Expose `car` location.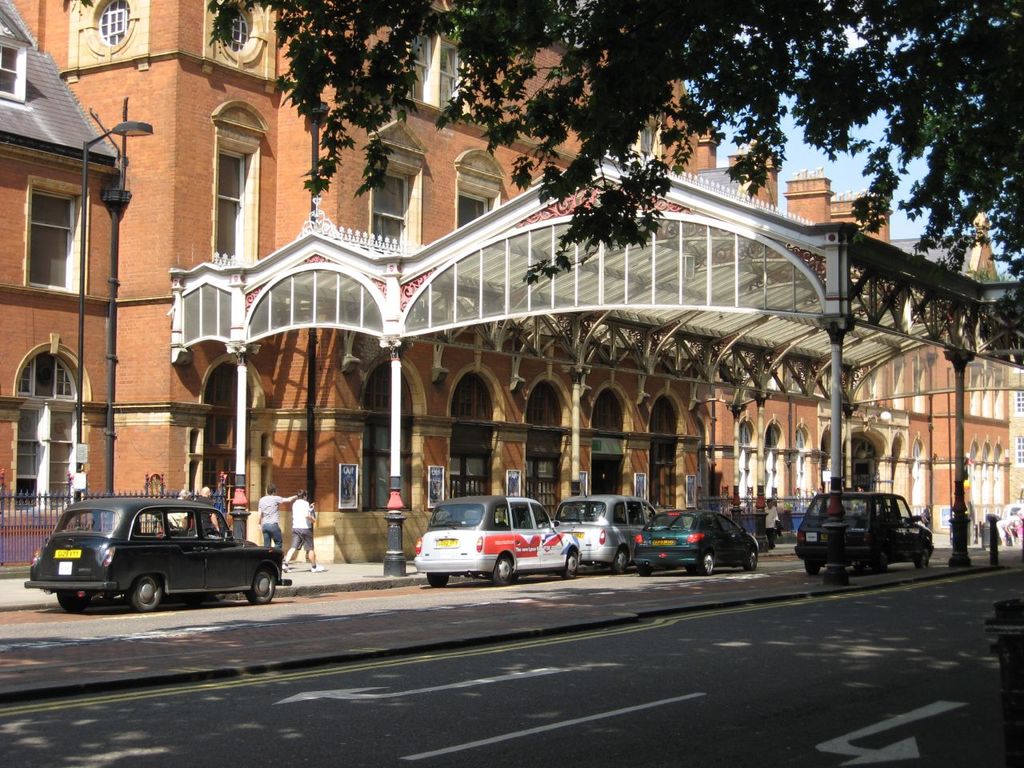
Exposed at [625, 498, 759, 571].
